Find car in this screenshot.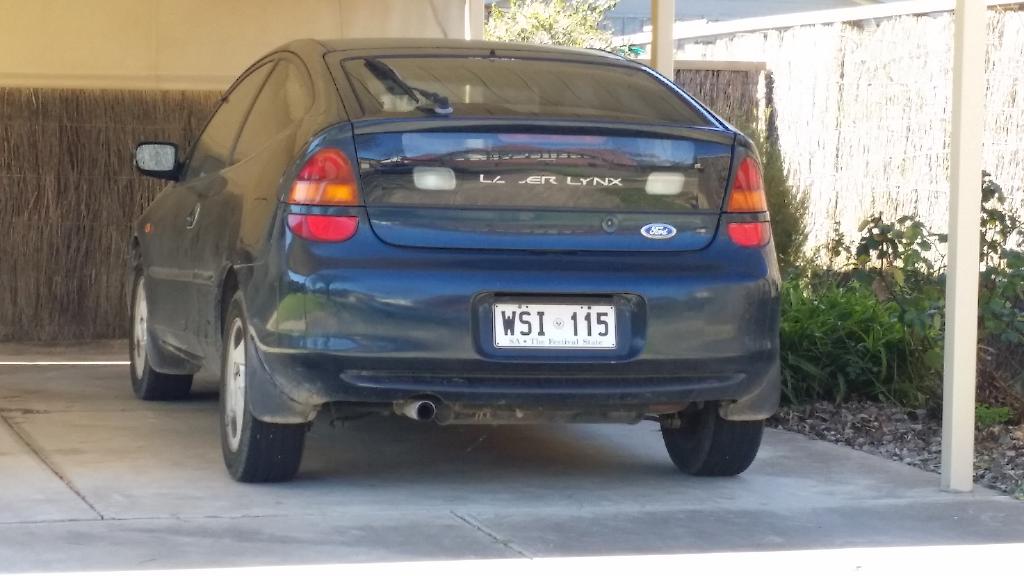
The bounding box for car is <box>129,43,783,479</box>.
